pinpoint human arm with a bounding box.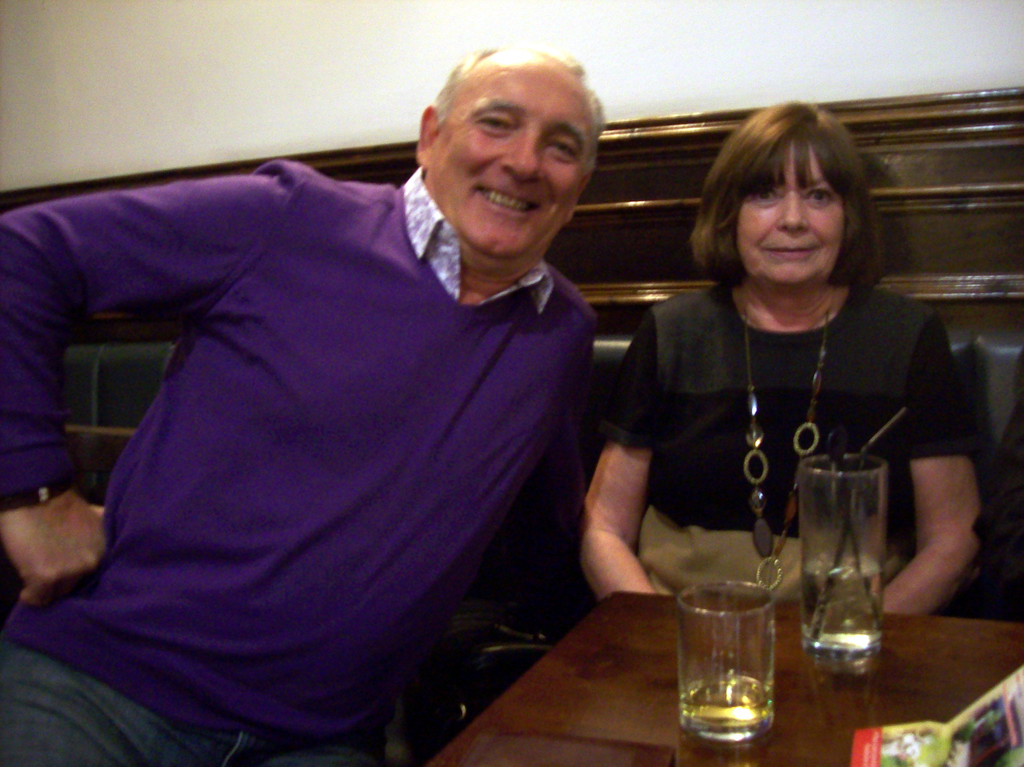
region(901, 360, 1000, 680).
